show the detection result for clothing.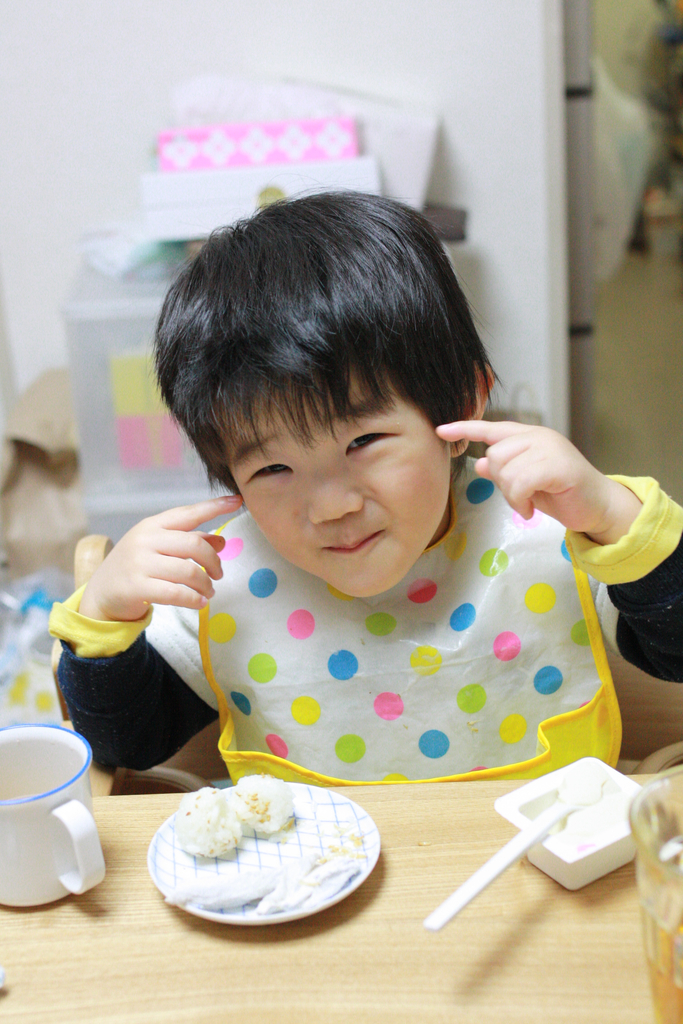
(107, 447, 652, 799).
